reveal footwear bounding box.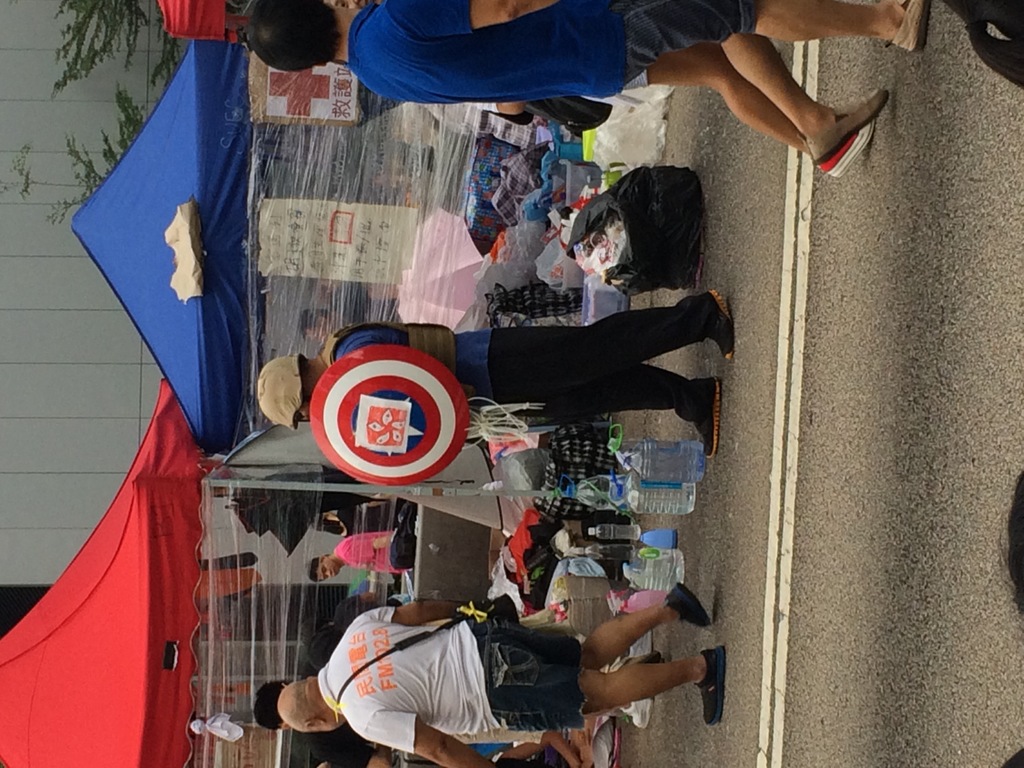
Revealed: (705,289,737,364).
